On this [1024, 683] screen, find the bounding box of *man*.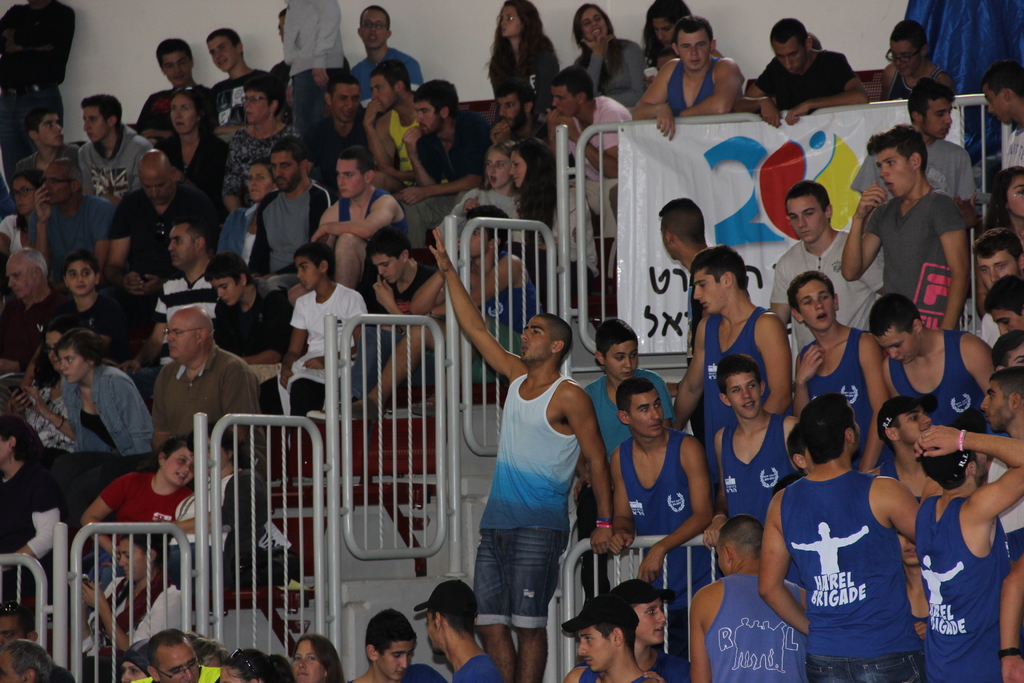
Bounding box: detection(399, 77, 488, 249).
